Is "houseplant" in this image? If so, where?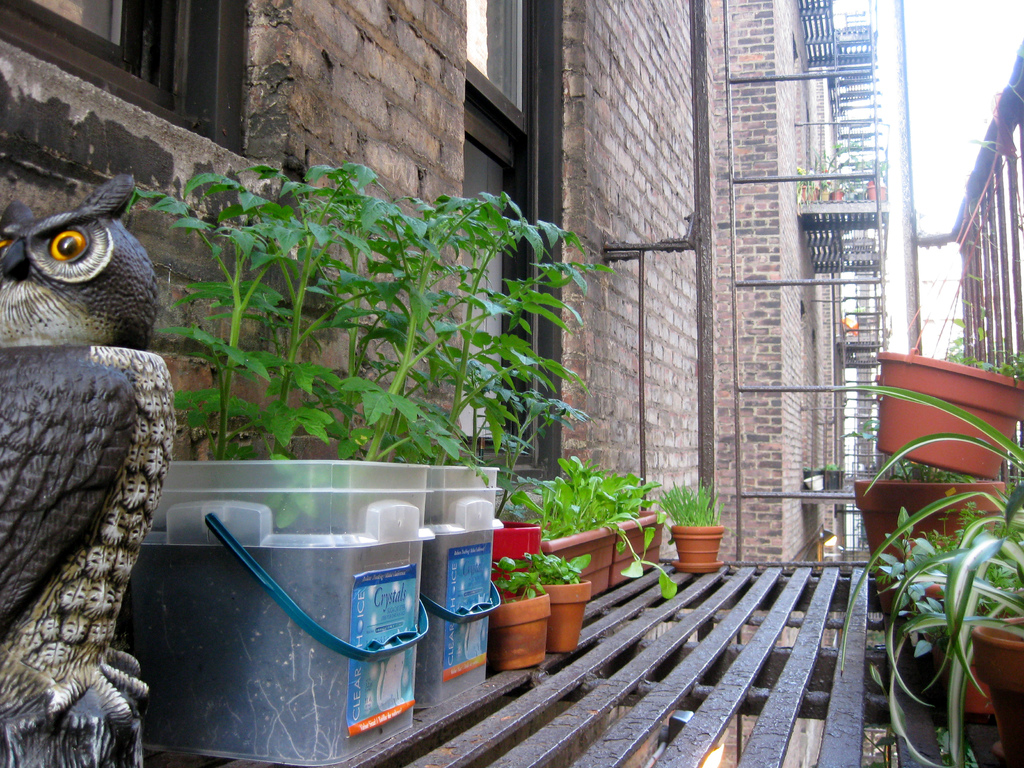
Yes, at BBox(845, 410, 1010, 611).
